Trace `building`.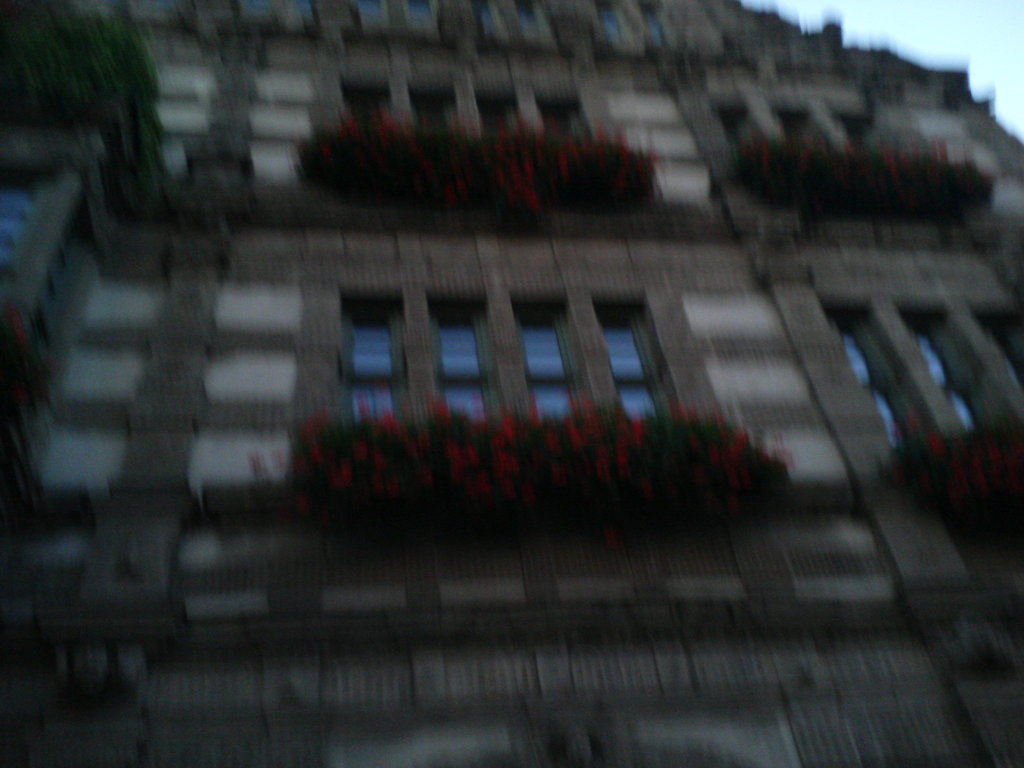
Traced to {"x1": 0, "y1": 0, "x2": 1023, "y2": 767}.
